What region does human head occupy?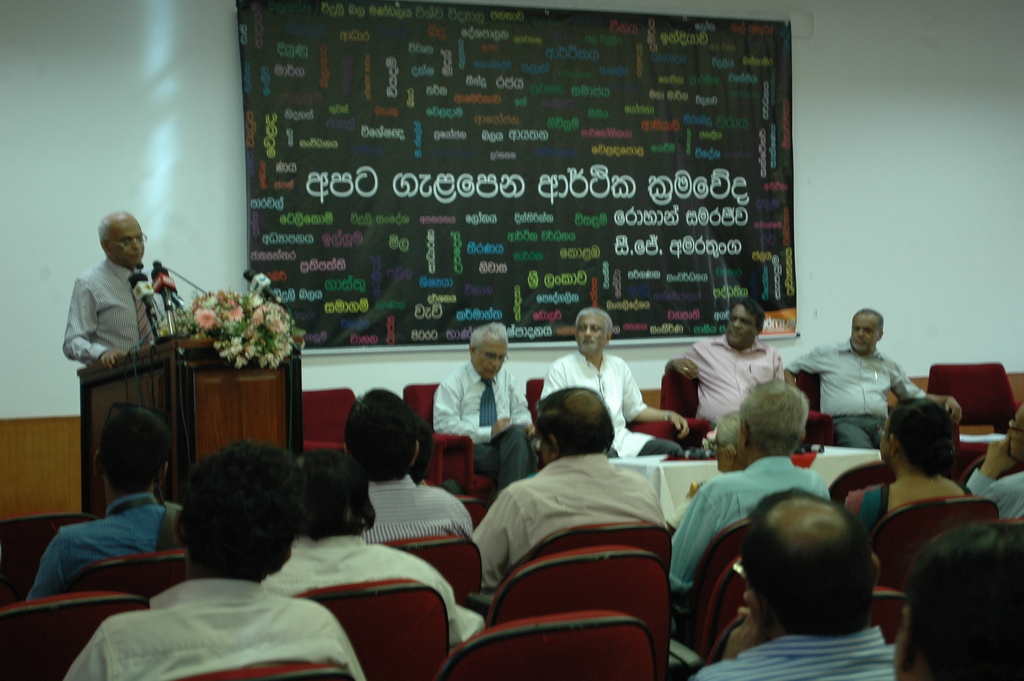
x1=876 y1=398 x2=961 y2=470.
